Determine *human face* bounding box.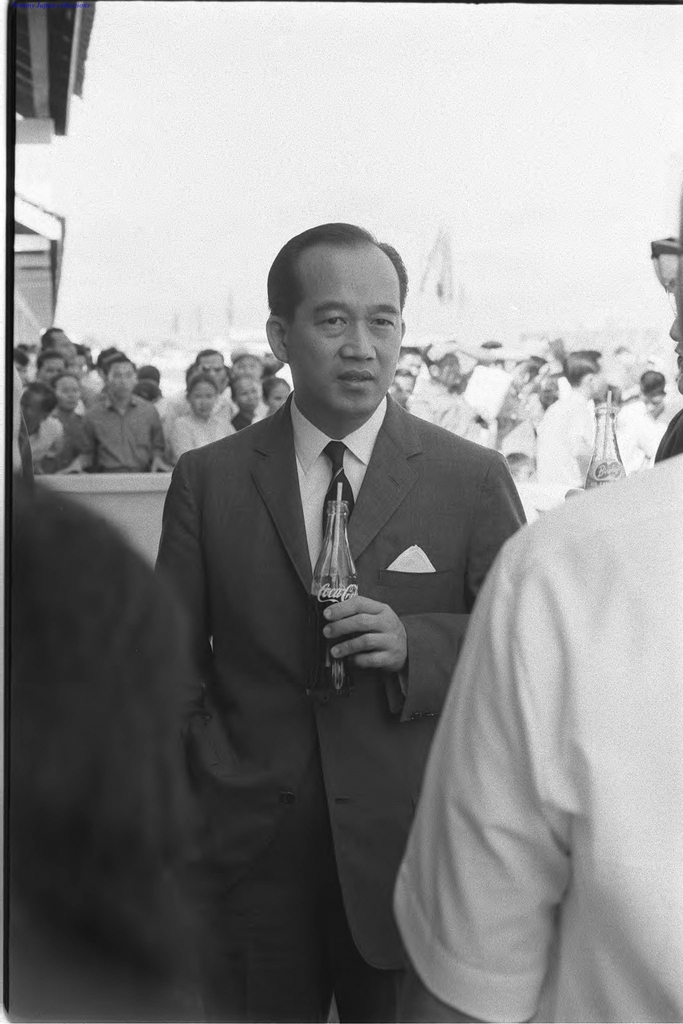
Determined: (54, 376, 82, 408).
